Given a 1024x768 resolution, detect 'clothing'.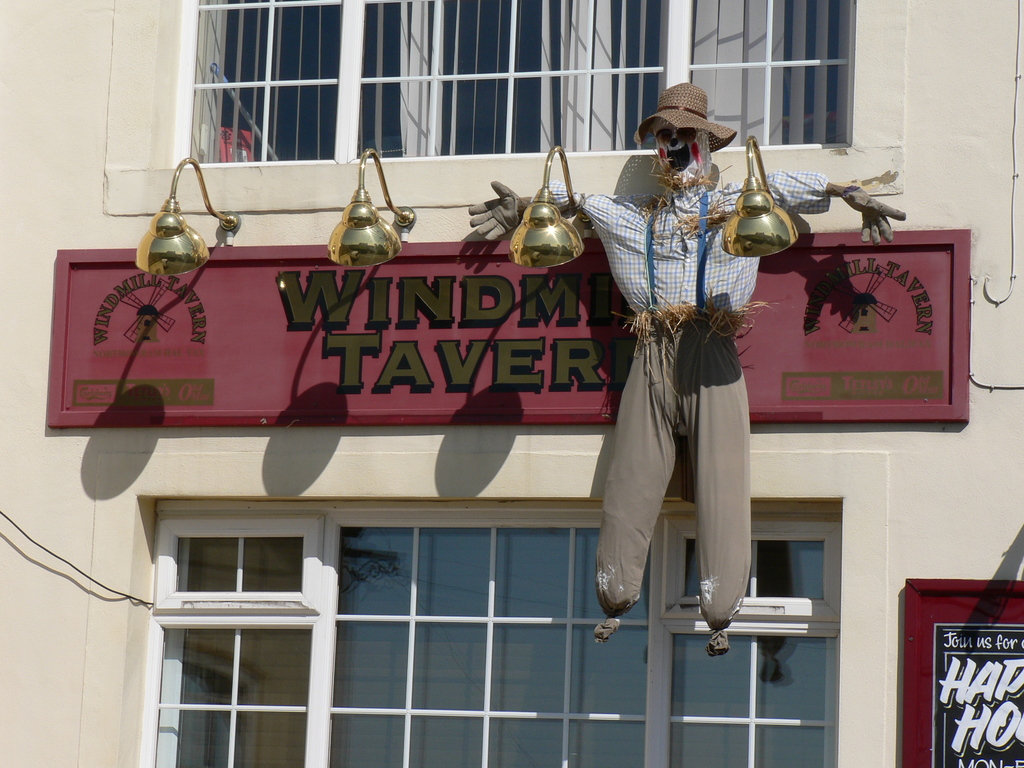
(x1=529, y1=166, x2=829, y2=634).
